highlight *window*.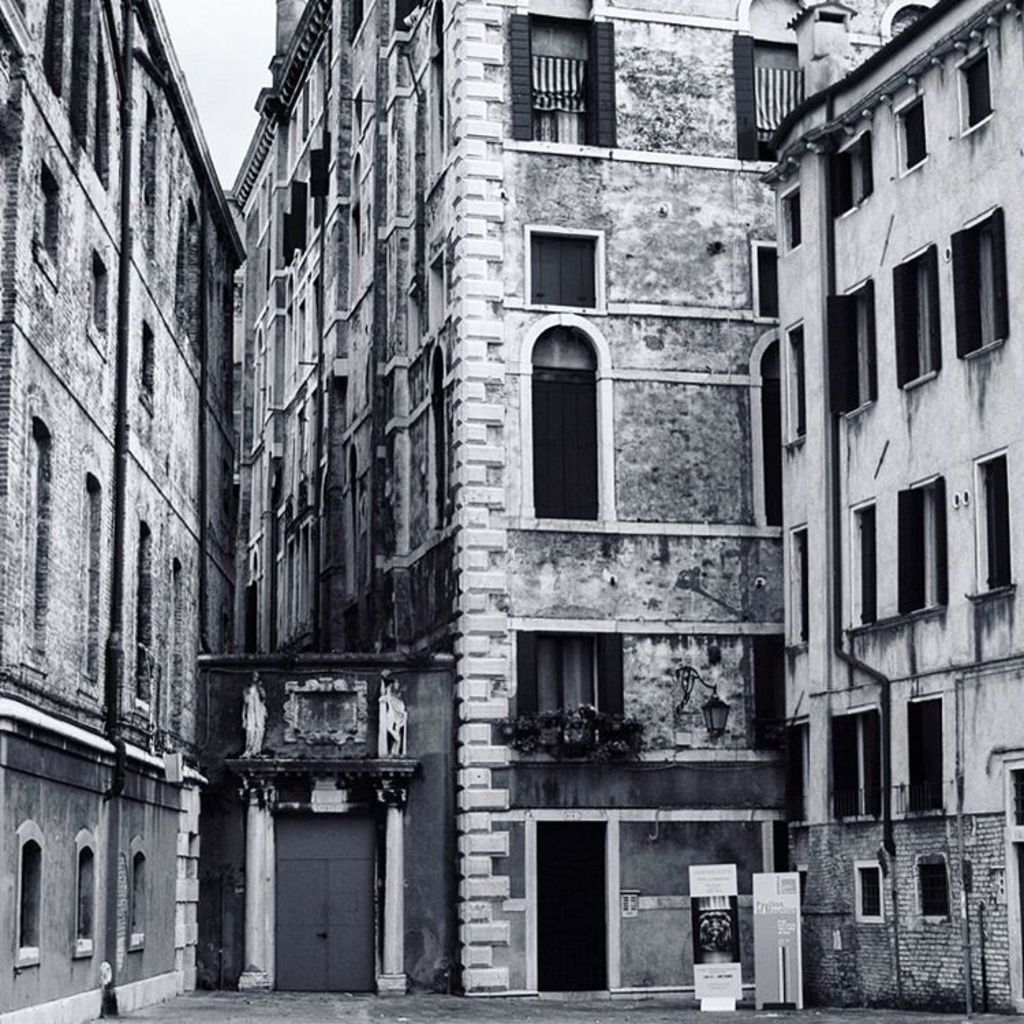
Highlighted region: x1=780, y1=524, x2=808, y2=643.
